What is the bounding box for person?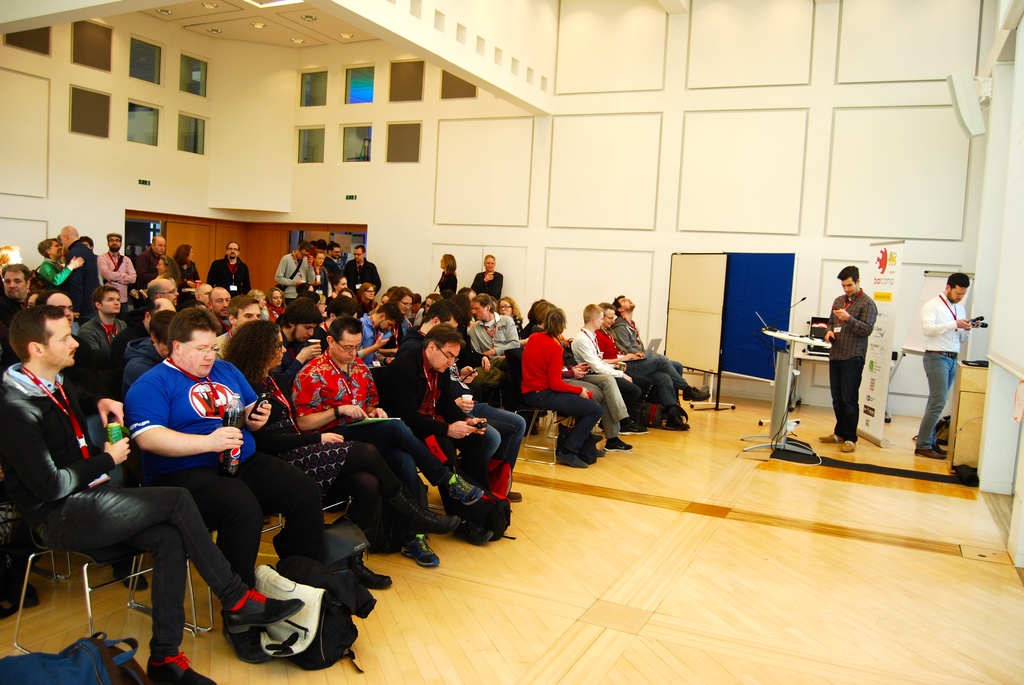
region(60, 226, 98, 277).
